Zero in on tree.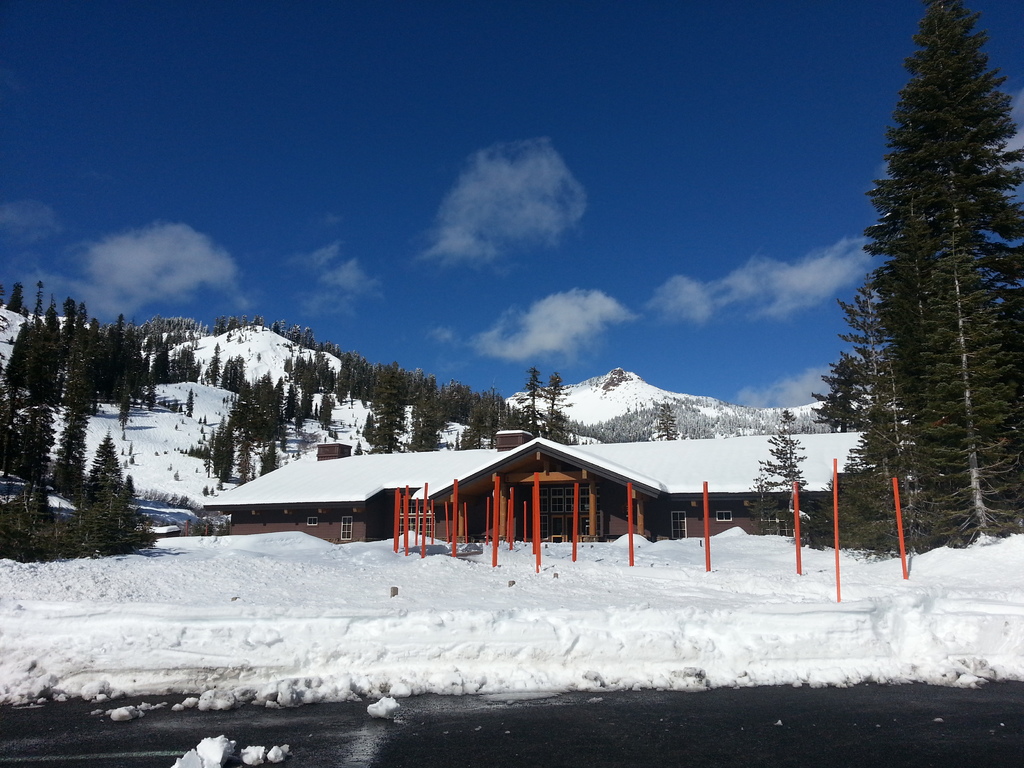
Zeroed in: locate(285, 347, 343, 400).
